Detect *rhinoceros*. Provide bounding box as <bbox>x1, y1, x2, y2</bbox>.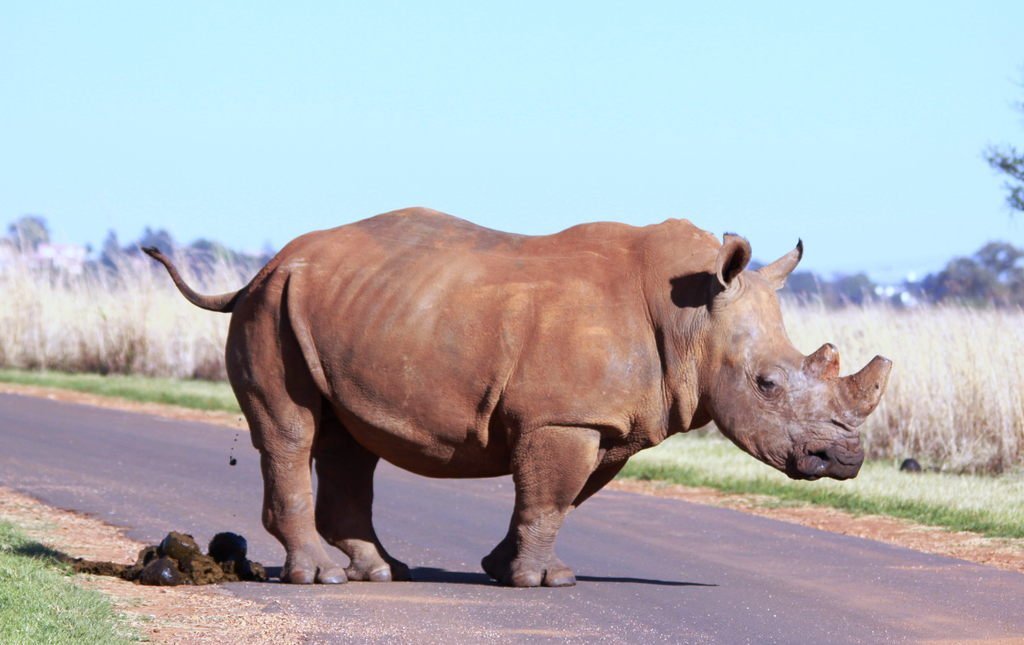
<bbox>134, 210, 897, 587</bbox>.
